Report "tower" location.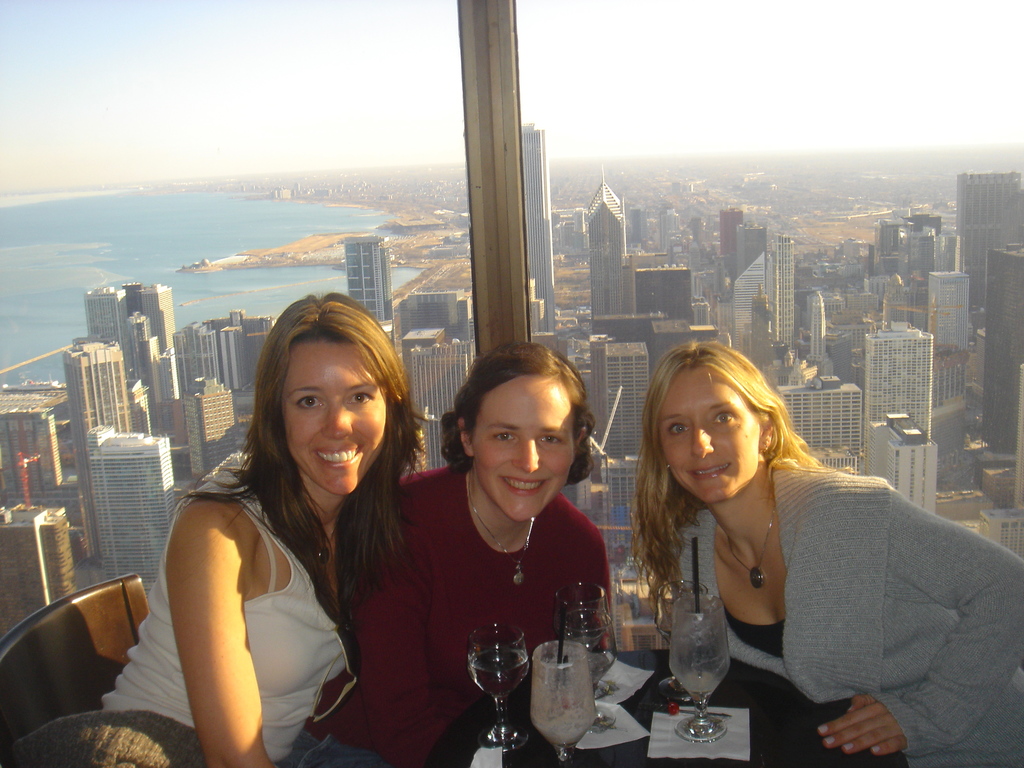
Report: pyautogui.locateOnScreen(175, 378, 232, 478).
